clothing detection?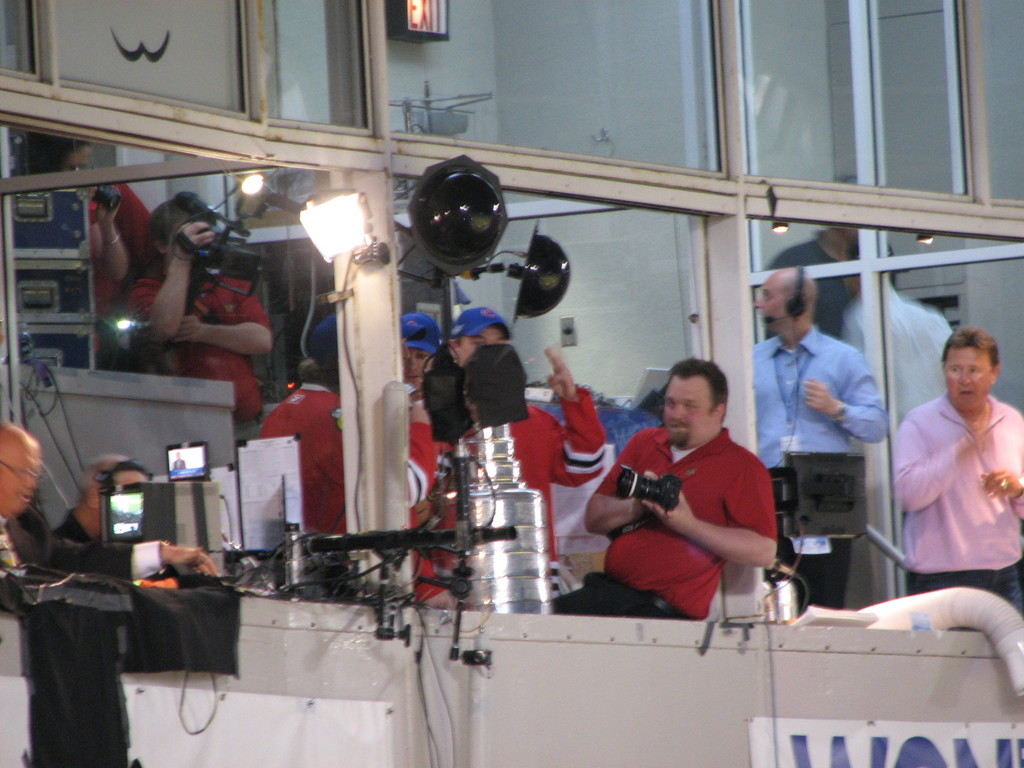
{"x1": 259, "y1": 381, "x2": 448, "y2": 605}
